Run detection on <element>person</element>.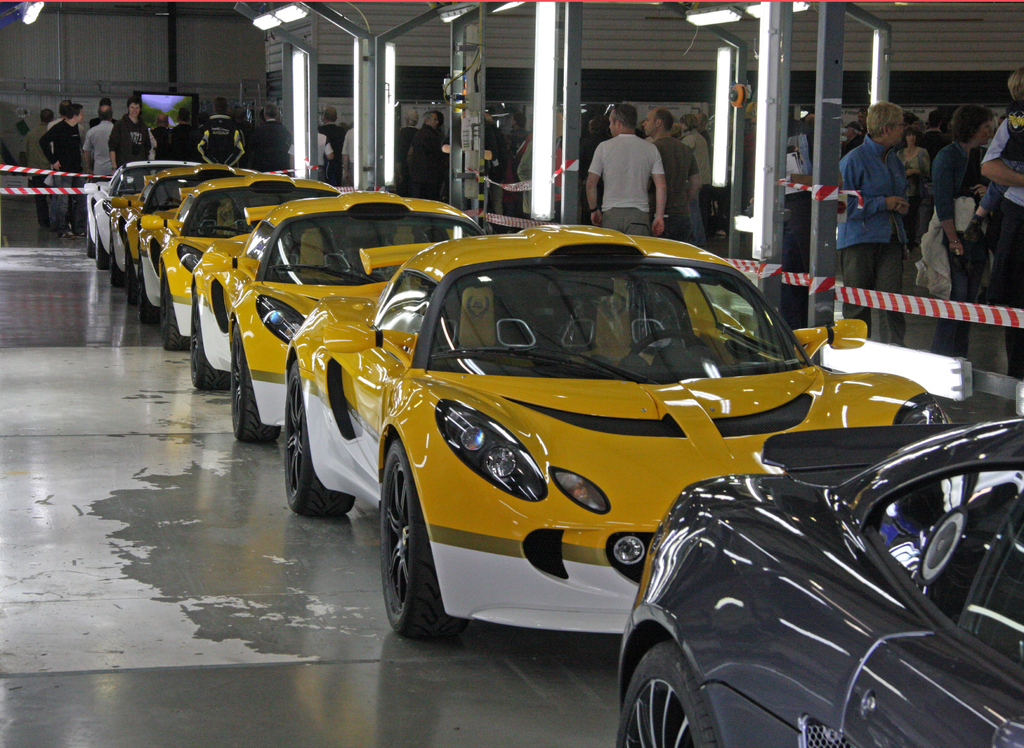
Result: (83,106,117,181).
